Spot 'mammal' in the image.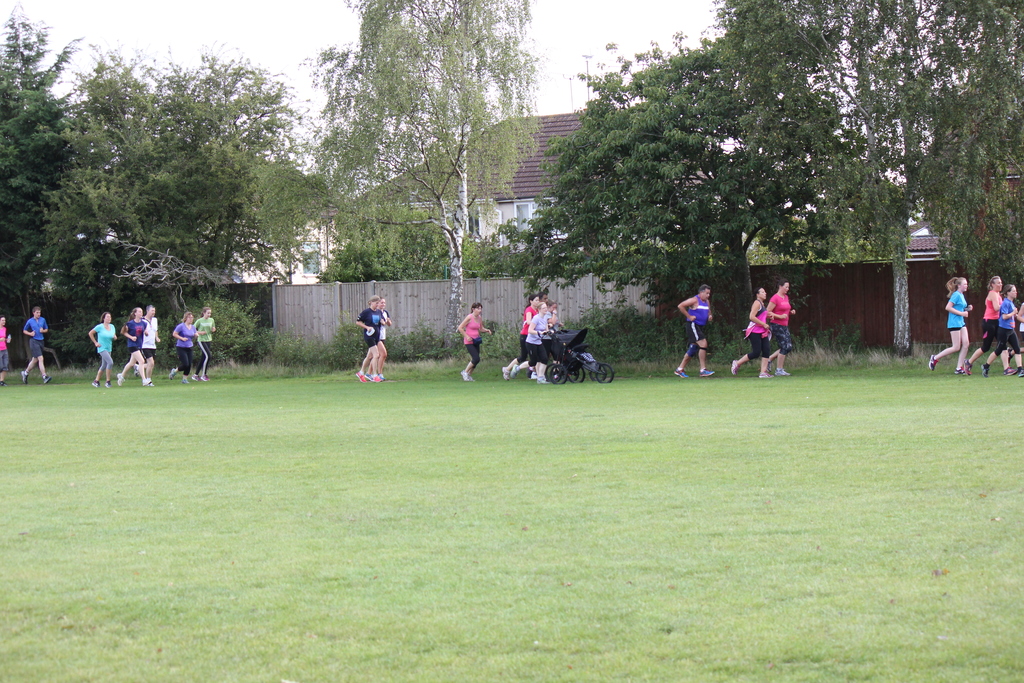
'mammal' found at [x1=500, y1=293, x2=545, y2=378].
